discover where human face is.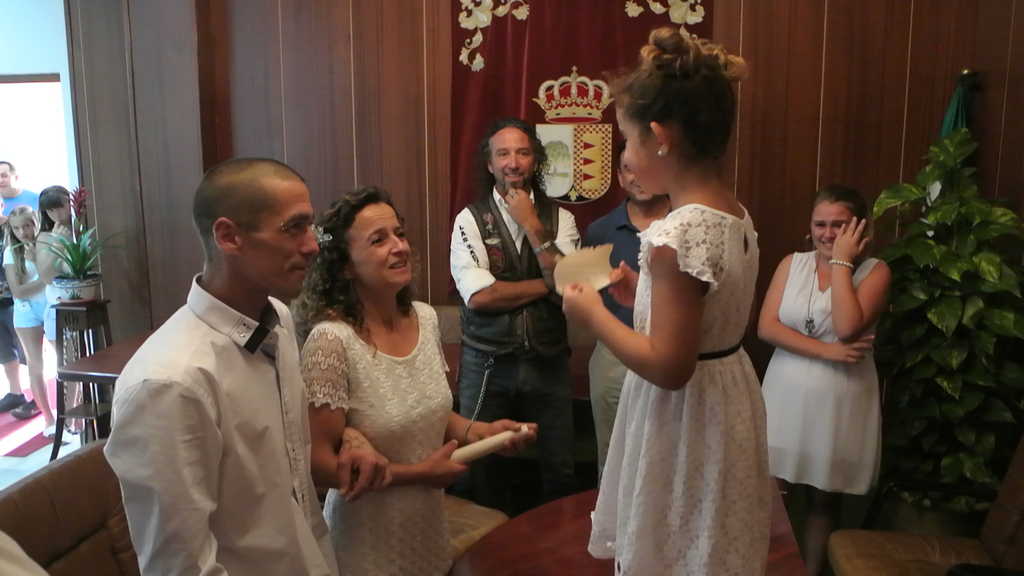
Discovered at <region>495, 128, 533, 182</region>.
